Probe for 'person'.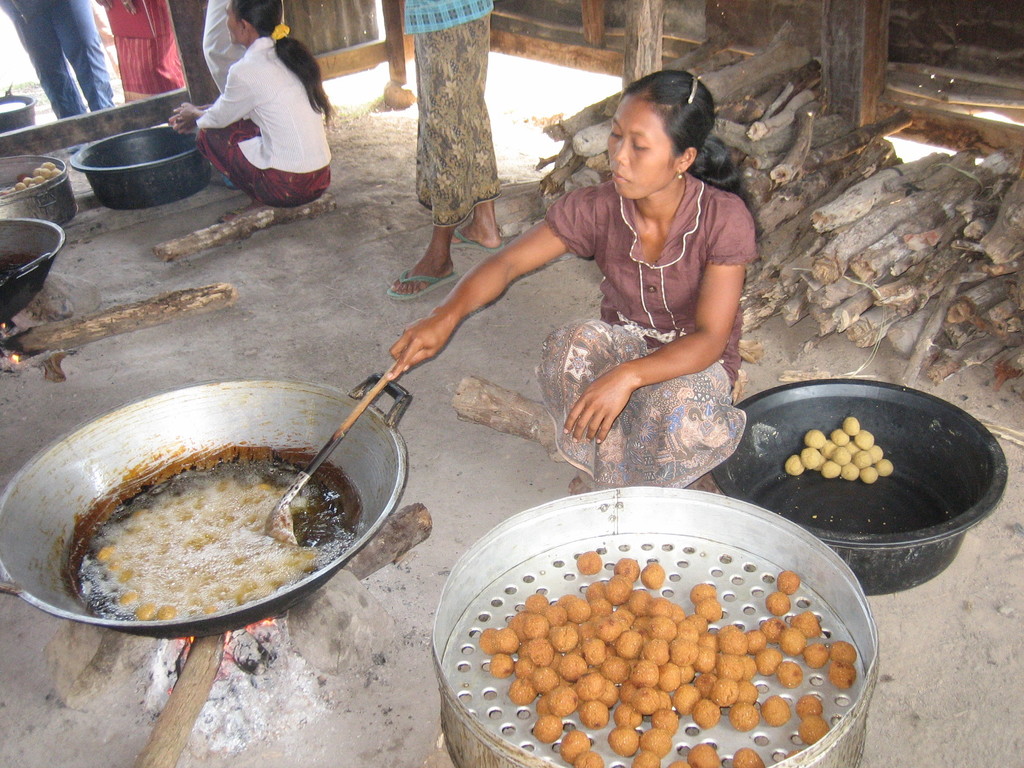
Probe result: 0/0/115/120.
